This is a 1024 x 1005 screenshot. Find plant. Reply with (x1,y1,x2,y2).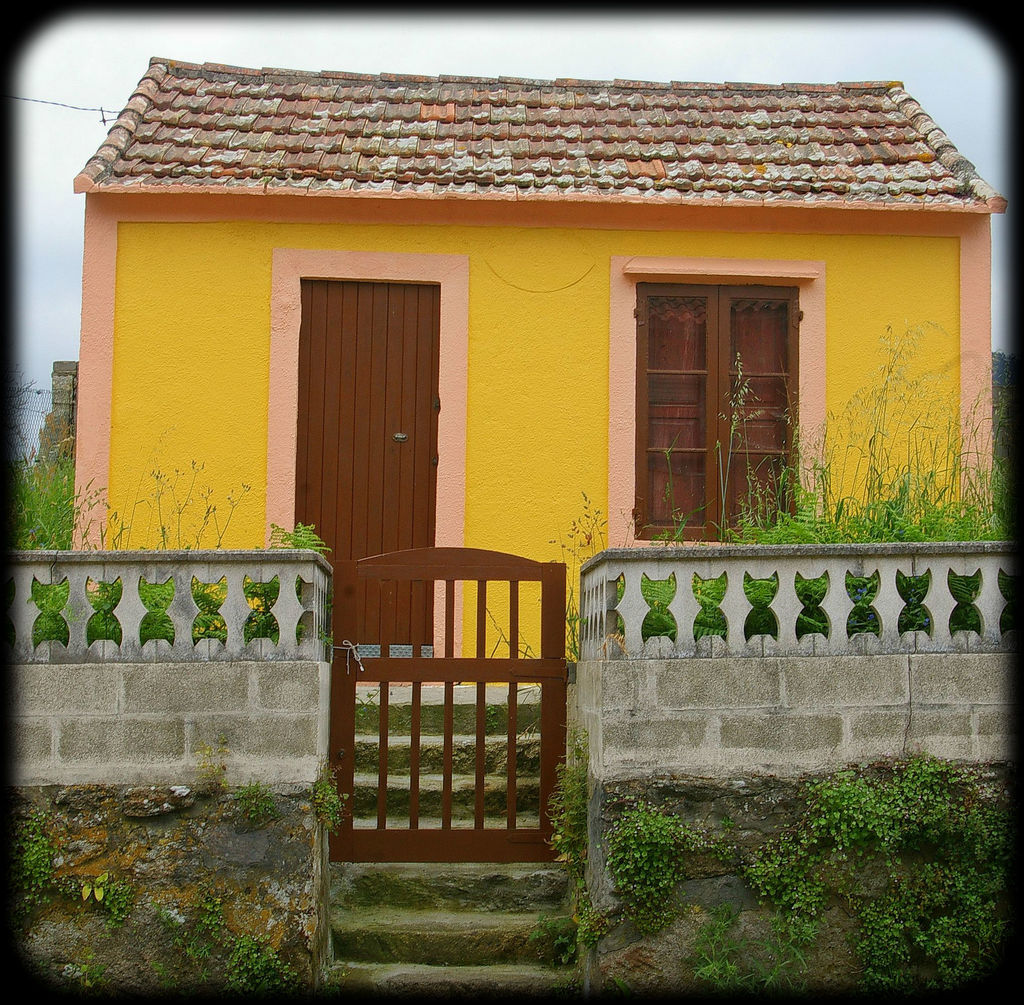
(489,606,542,707).
